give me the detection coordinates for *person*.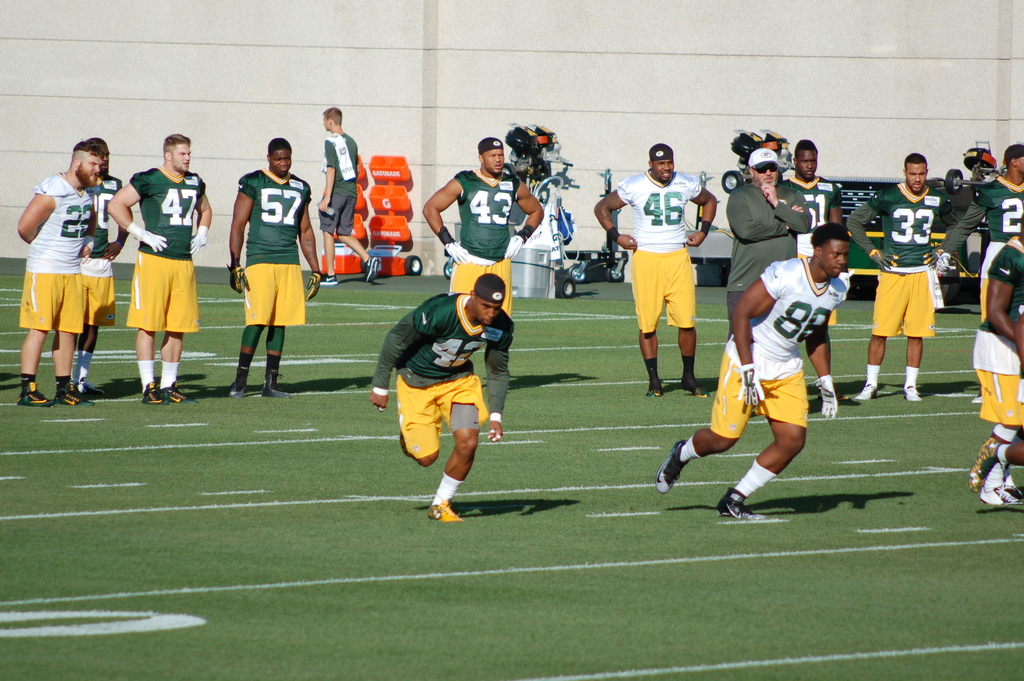
rect(316, 103, 379, 285).
